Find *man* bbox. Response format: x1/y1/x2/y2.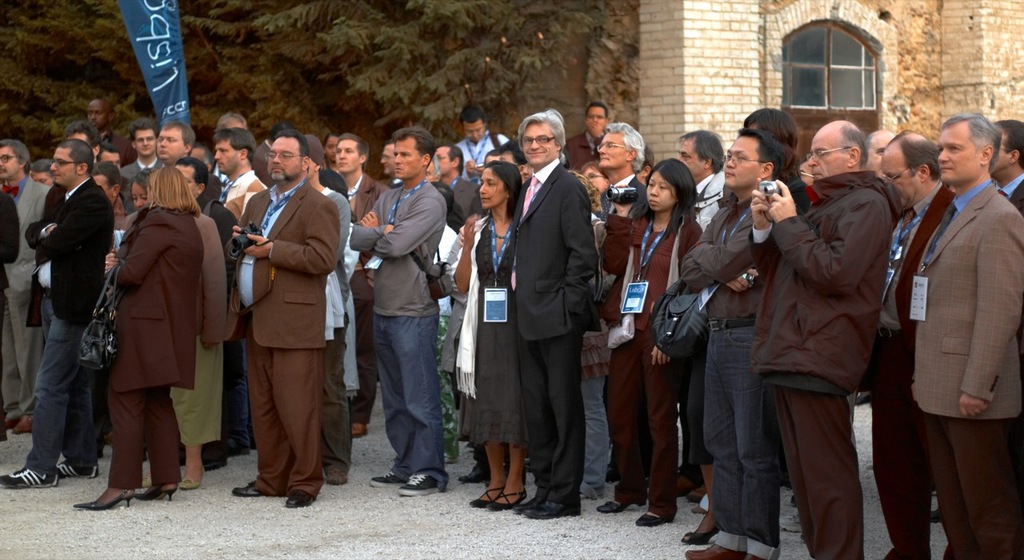
190/142/218/172.
